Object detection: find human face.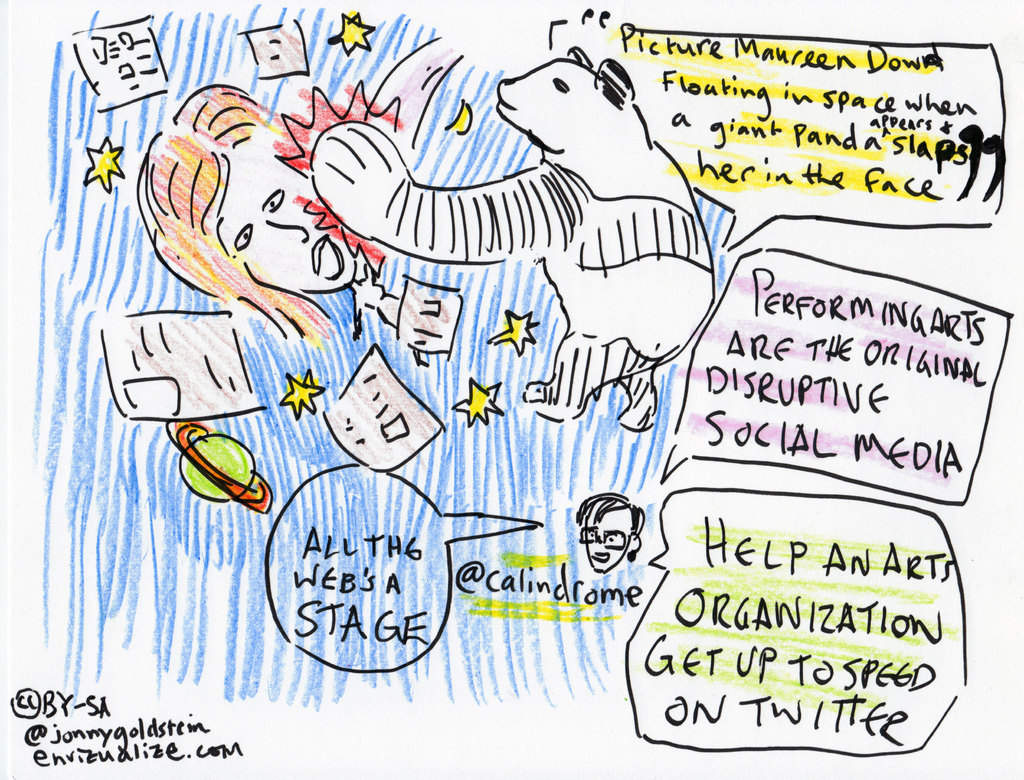
pyautogui.locateOnScreen(584, 498, 635, 575).
